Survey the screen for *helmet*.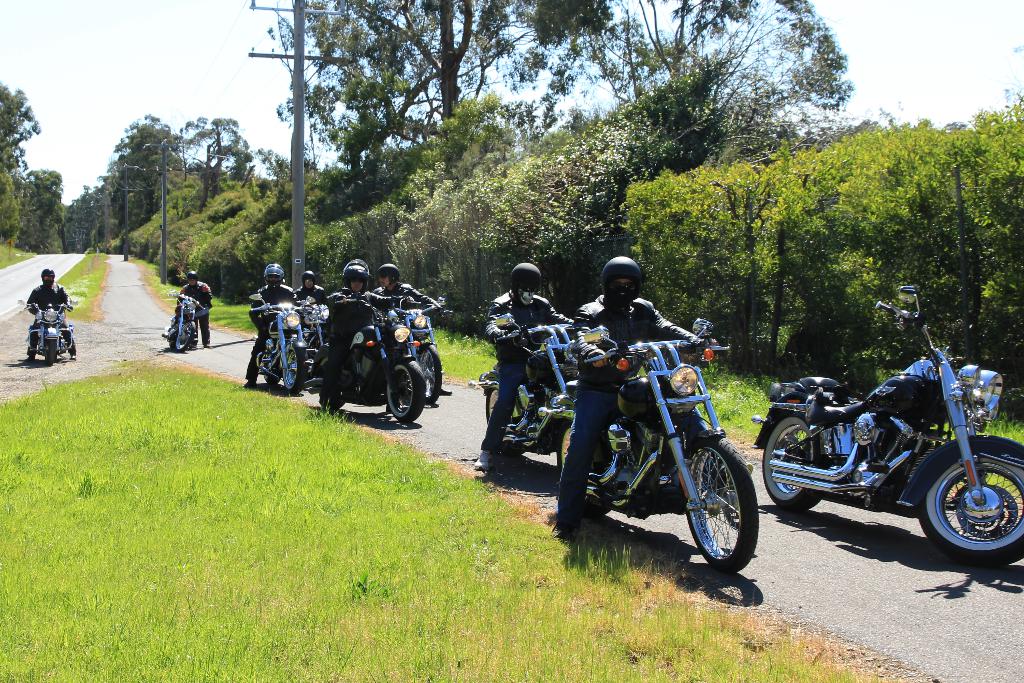
Survey found: 181,268,201,290.
